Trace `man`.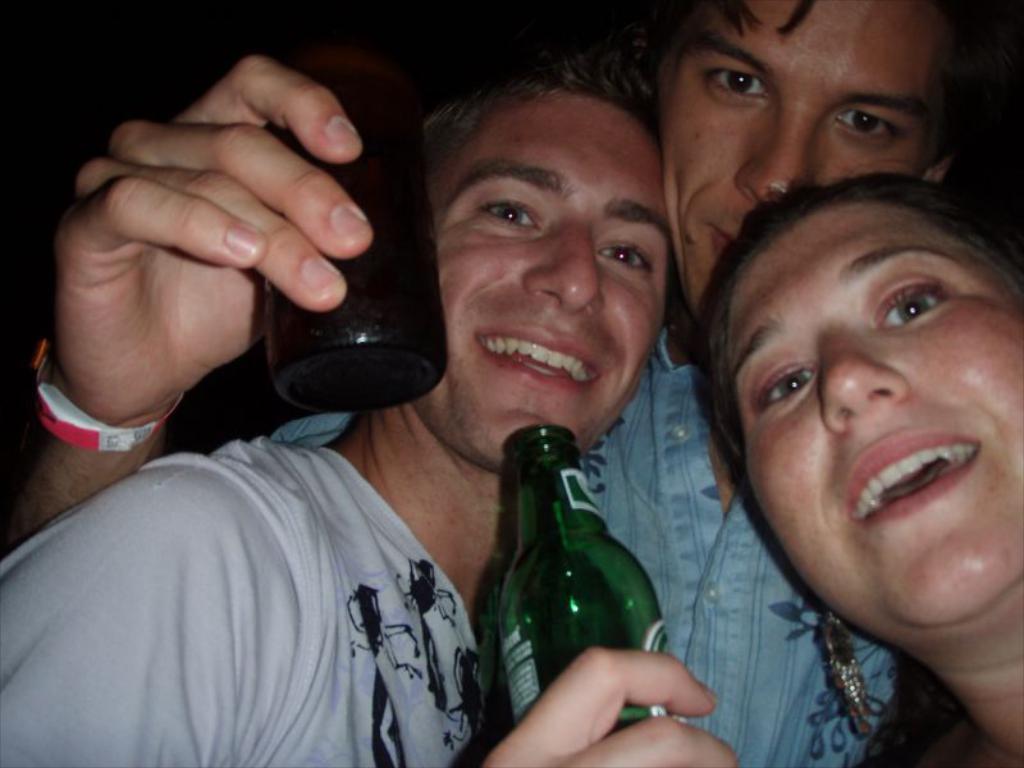
Traced to left=0, top=0, right=1020, bottom=767.
